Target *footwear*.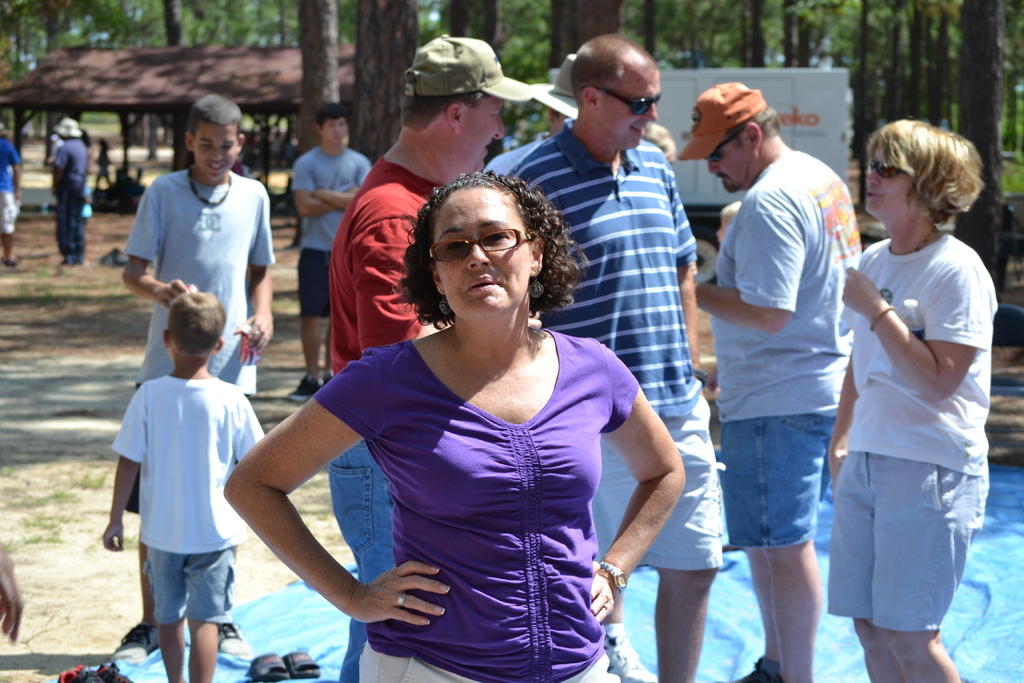
Target region: <bbox>74, 664, 134, 682</bbox>.
